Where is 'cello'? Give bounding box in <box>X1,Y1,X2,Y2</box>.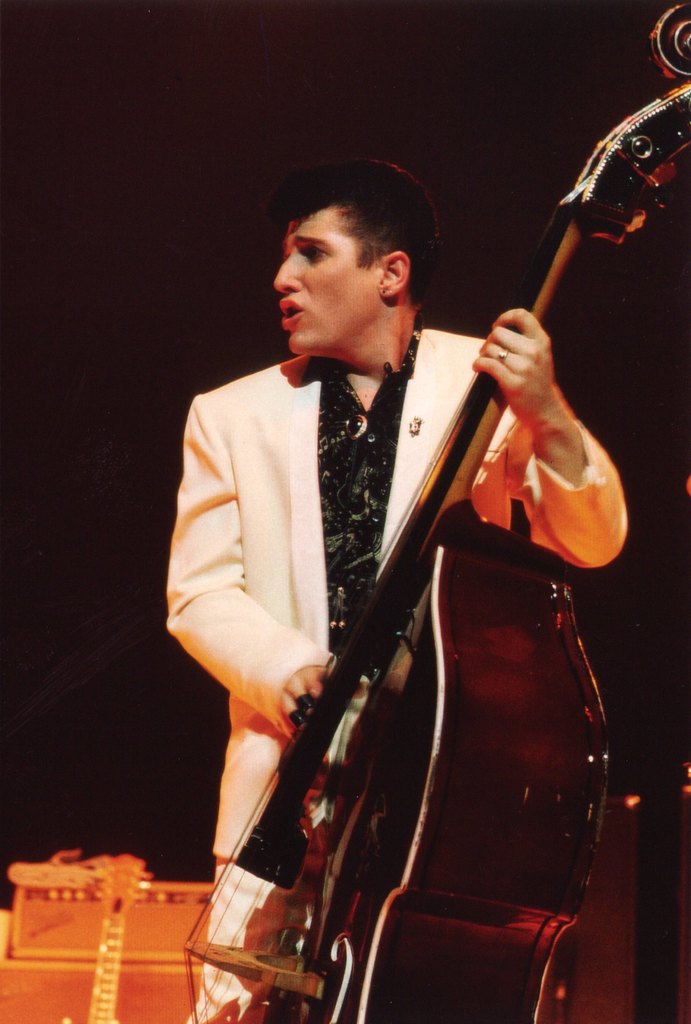
<box>175,1,690,1023</box>.
